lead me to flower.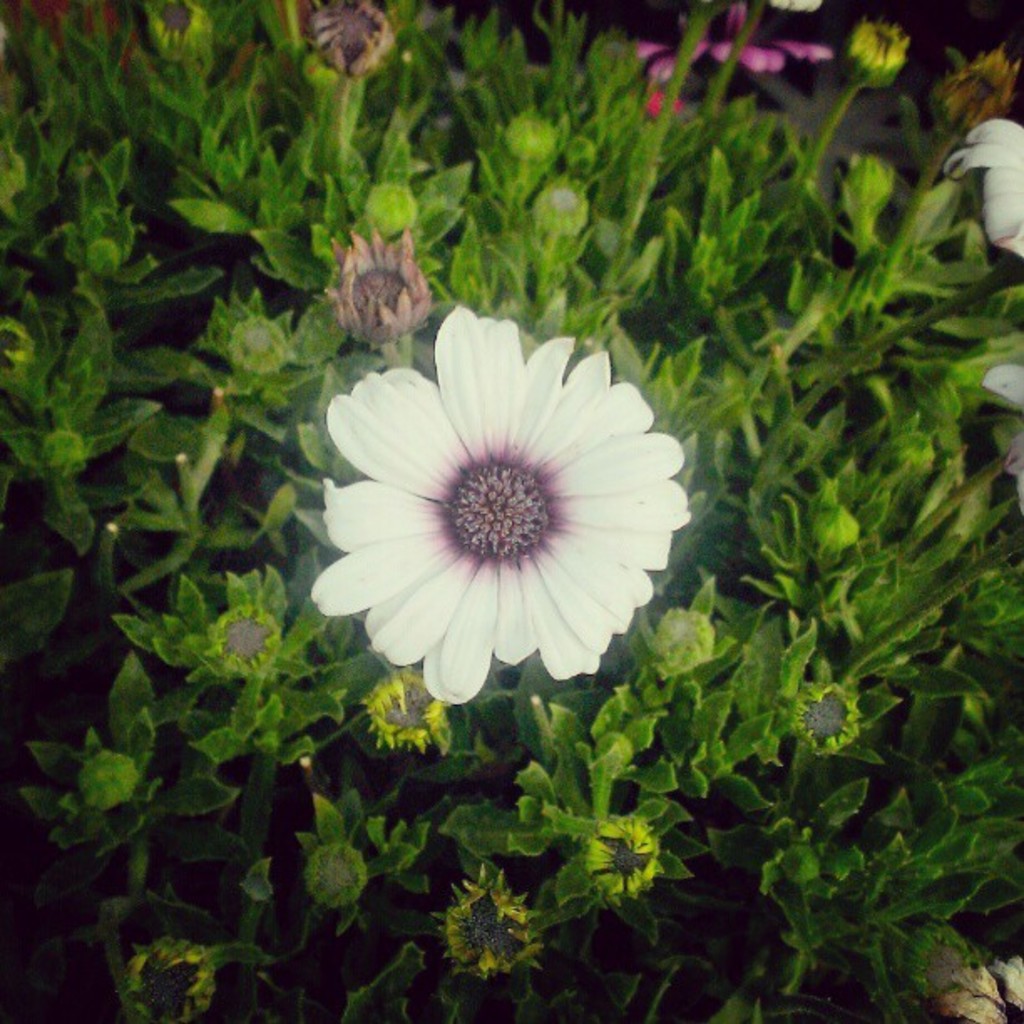
Lead to crop(795, 688, 843, 743).
